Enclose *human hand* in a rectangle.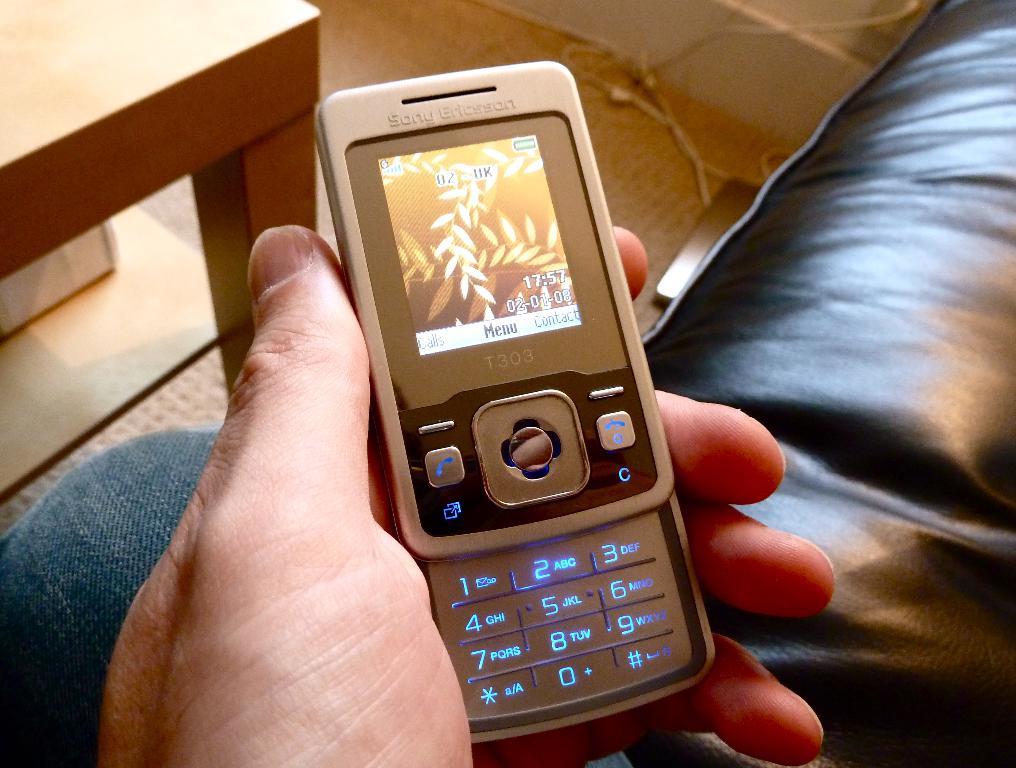
box(95, 223, 838, 767).
